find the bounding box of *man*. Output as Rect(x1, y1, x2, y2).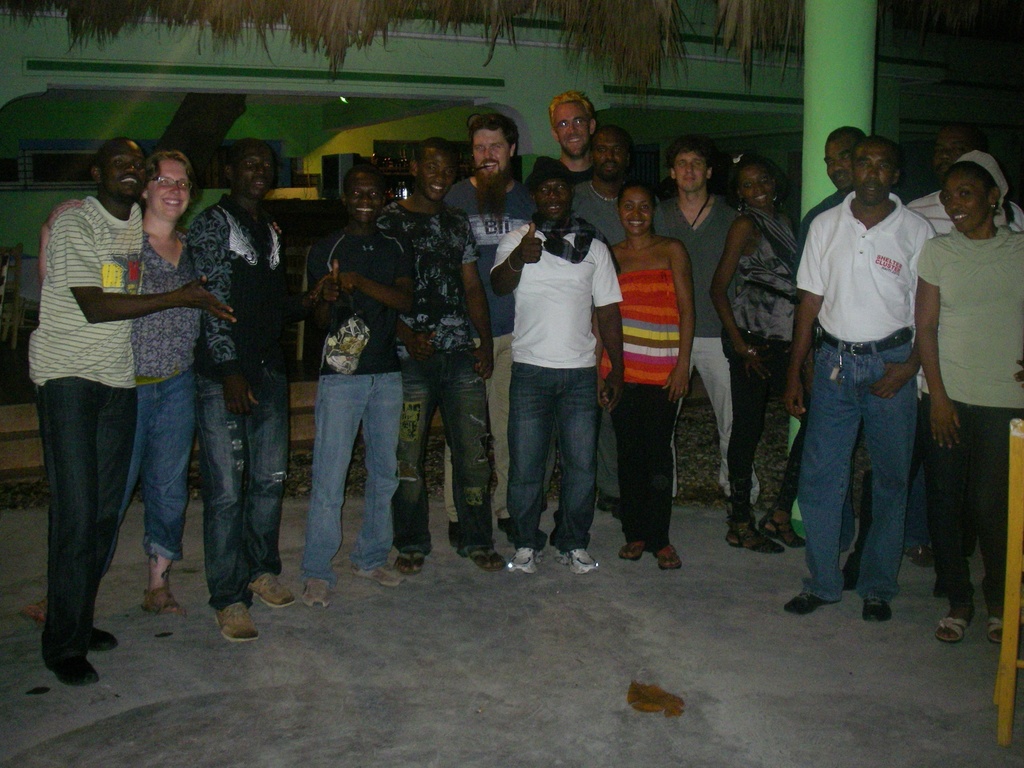
Rect(488, 161, 616, 593).
